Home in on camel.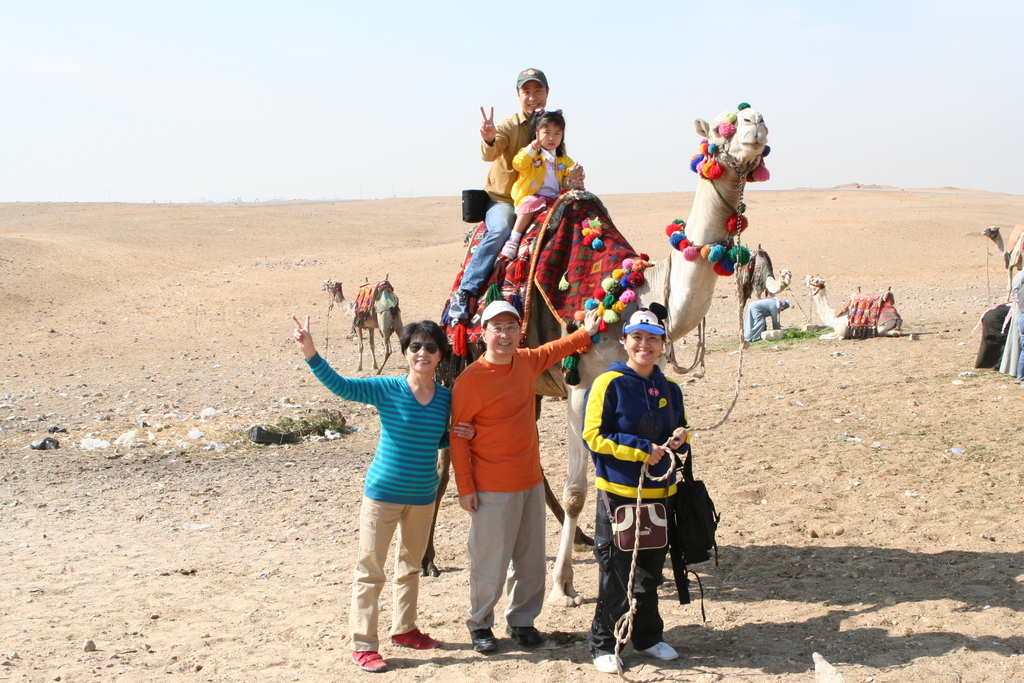
Homed in at select_region(803, 276, 910, 338).
